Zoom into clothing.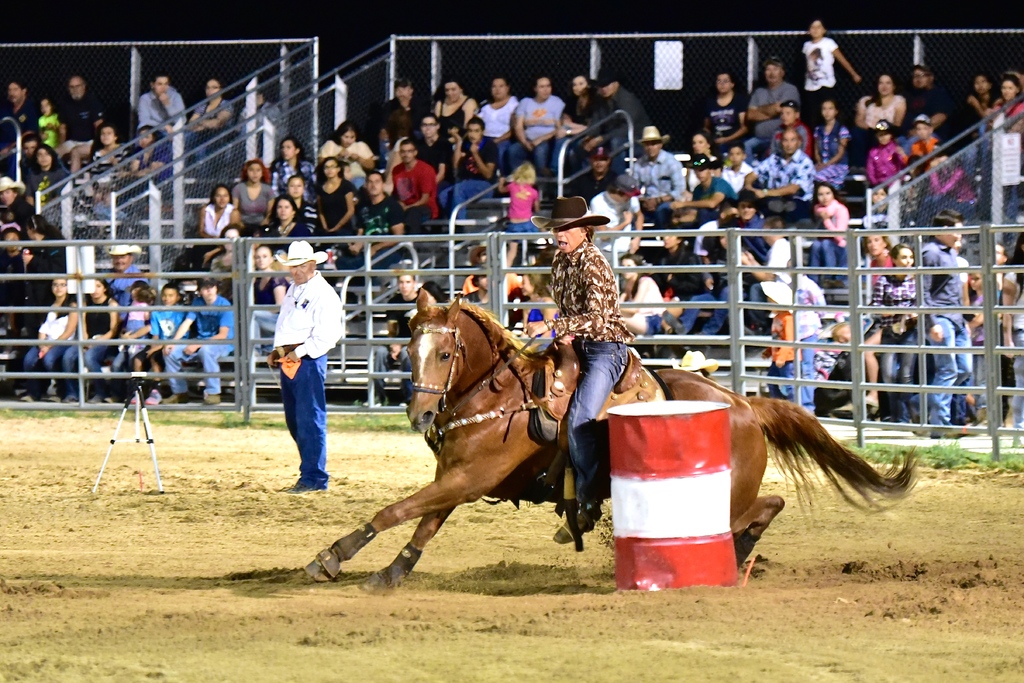
Zoom target: box(867, 268, 916, 395).
